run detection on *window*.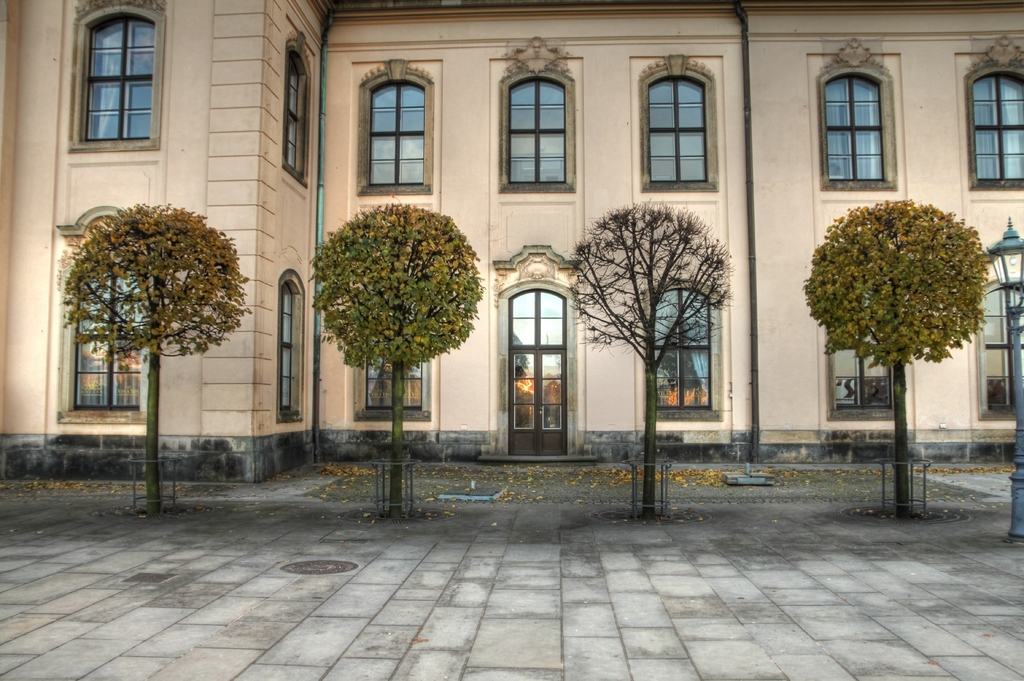
Result: 363, 75, 431, 197.
